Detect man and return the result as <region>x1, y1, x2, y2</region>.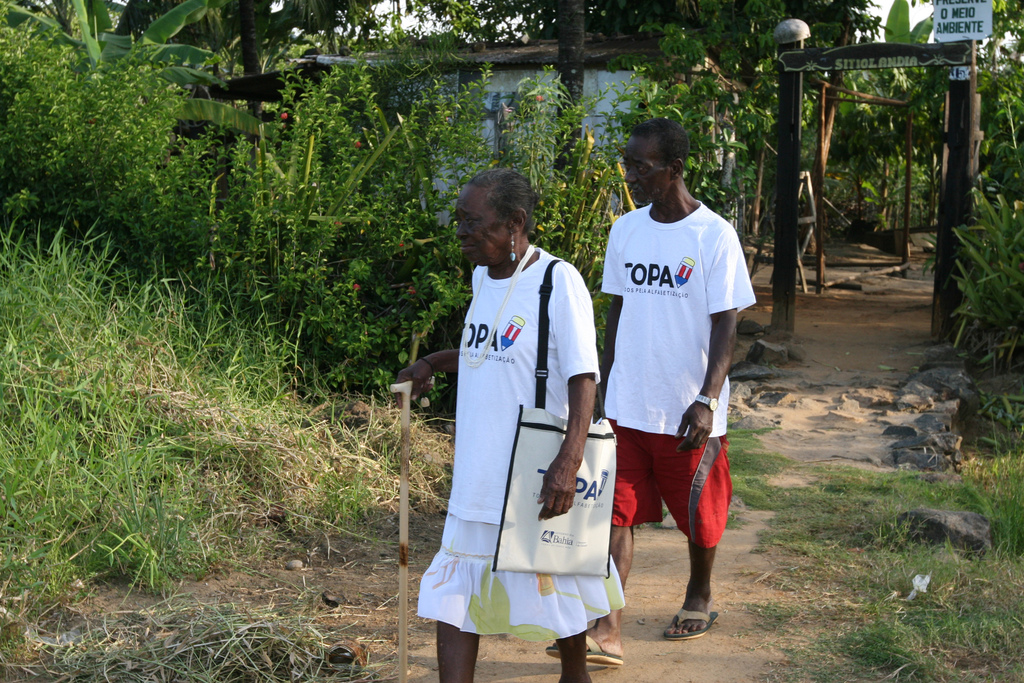
<region>577, 120, 742, 670</region>.
